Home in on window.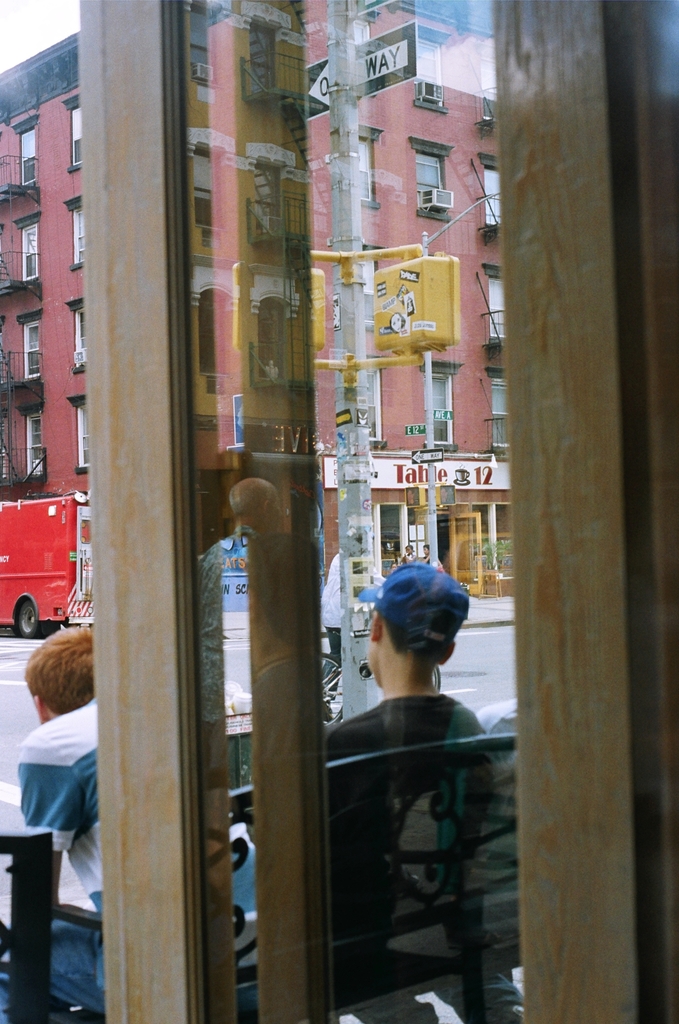
Homed in at x1=475 y1=162 x2=507 y2=227.
